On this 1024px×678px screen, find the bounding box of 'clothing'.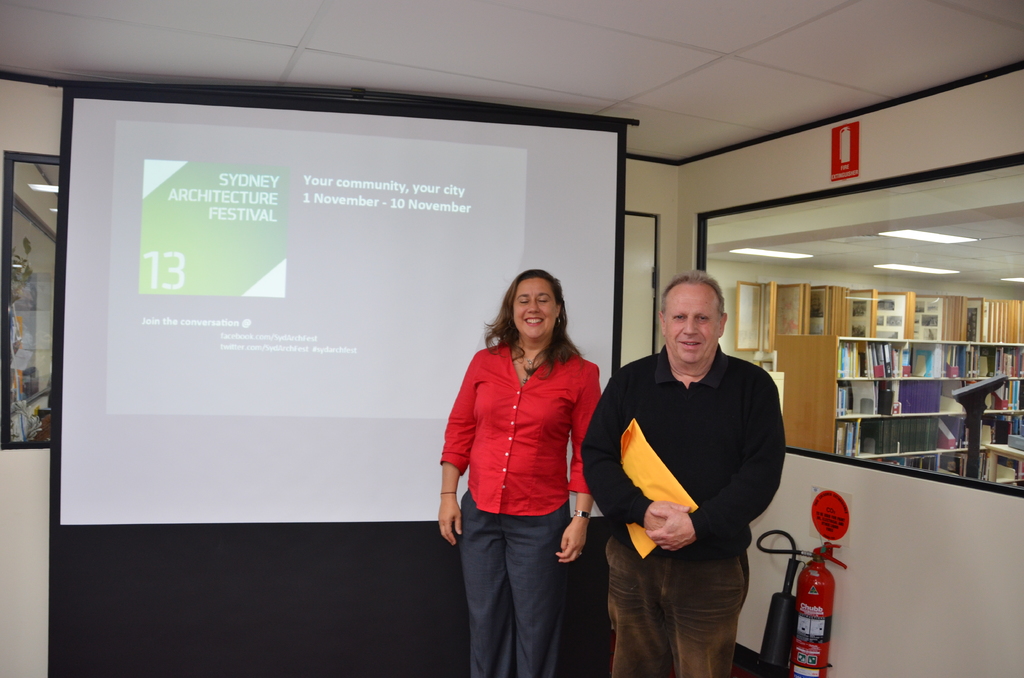
Bounding box: left=433, top=336, right=600, bottom=677.
